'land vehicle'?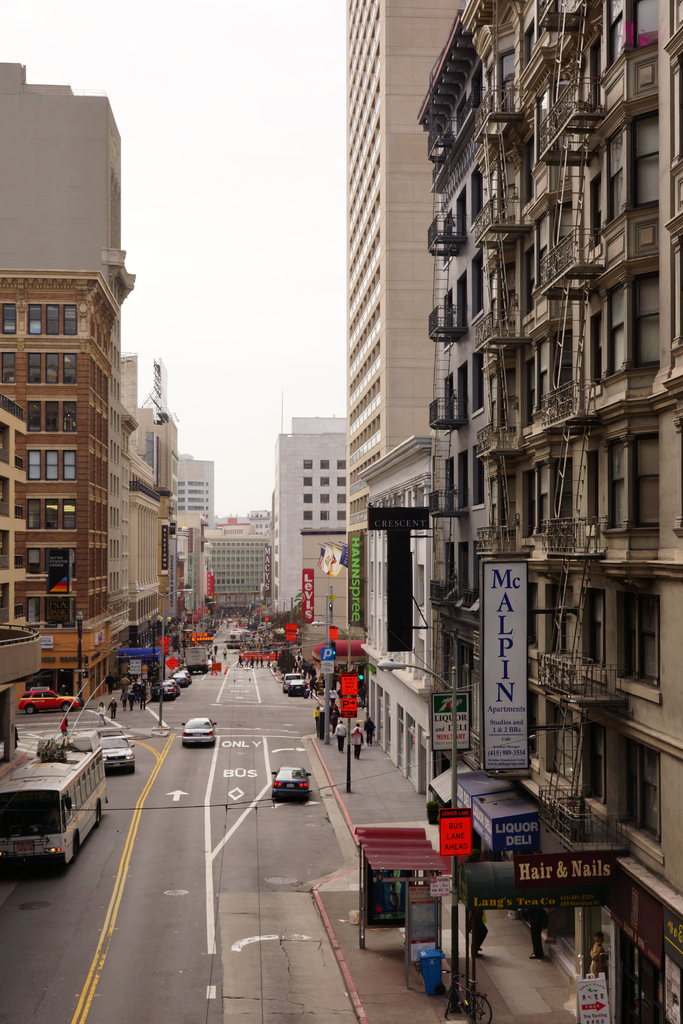
441/970/493/1023
